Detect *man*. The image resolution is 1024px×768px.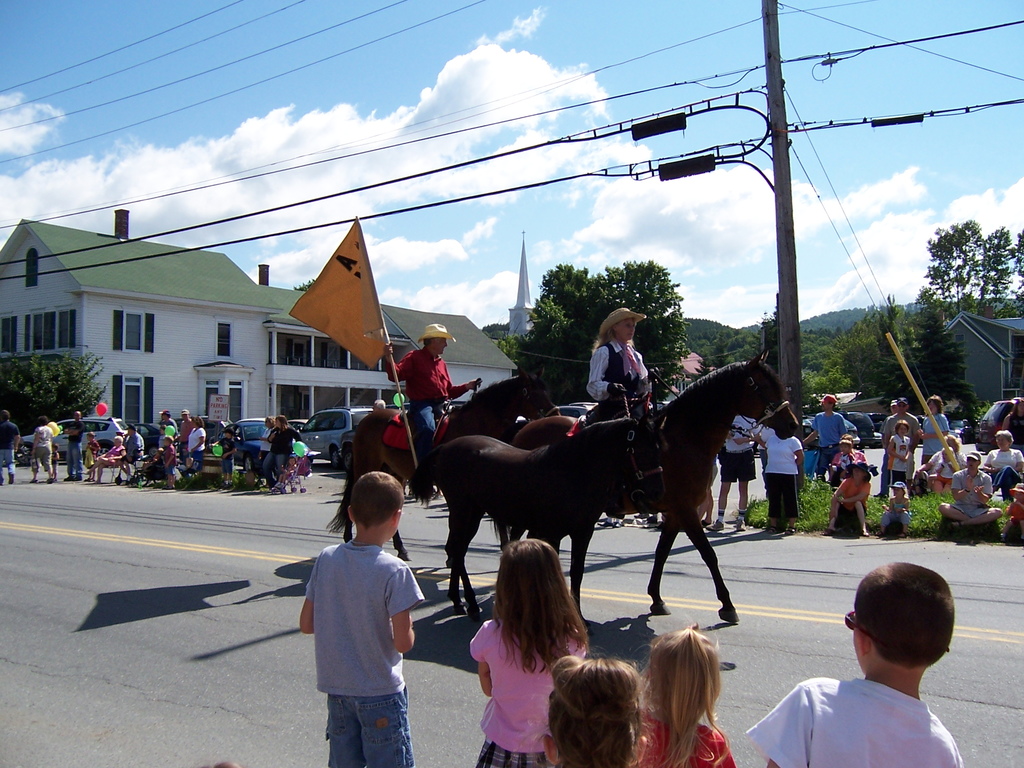
locate(178, 410, 193, 481).
